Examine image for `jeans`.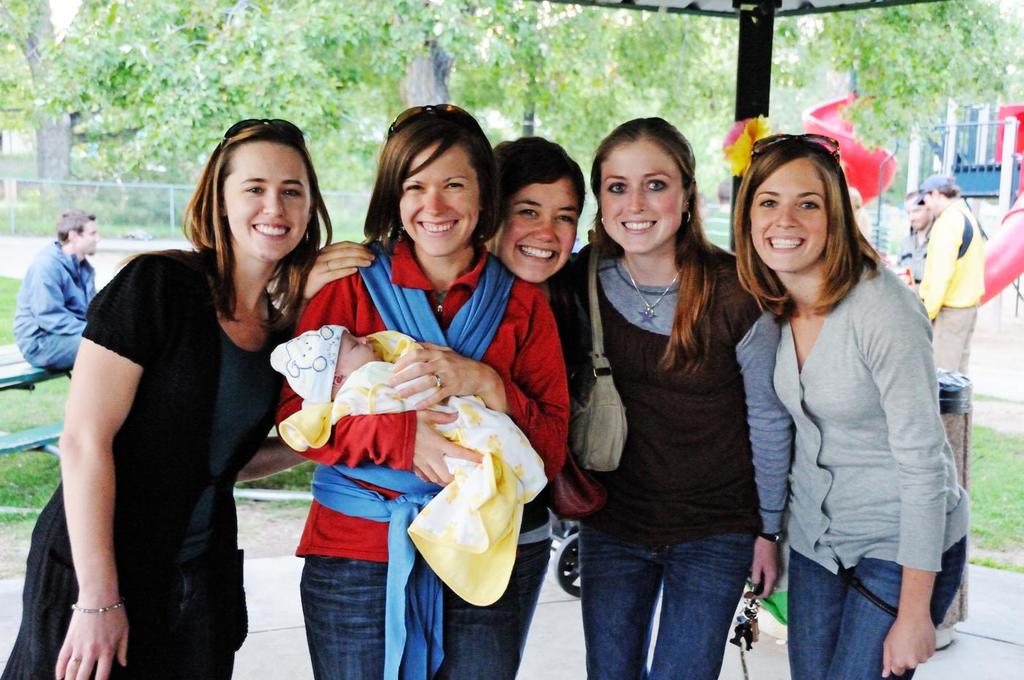
Examination result: bbox=[785, 532, 967, 679].
